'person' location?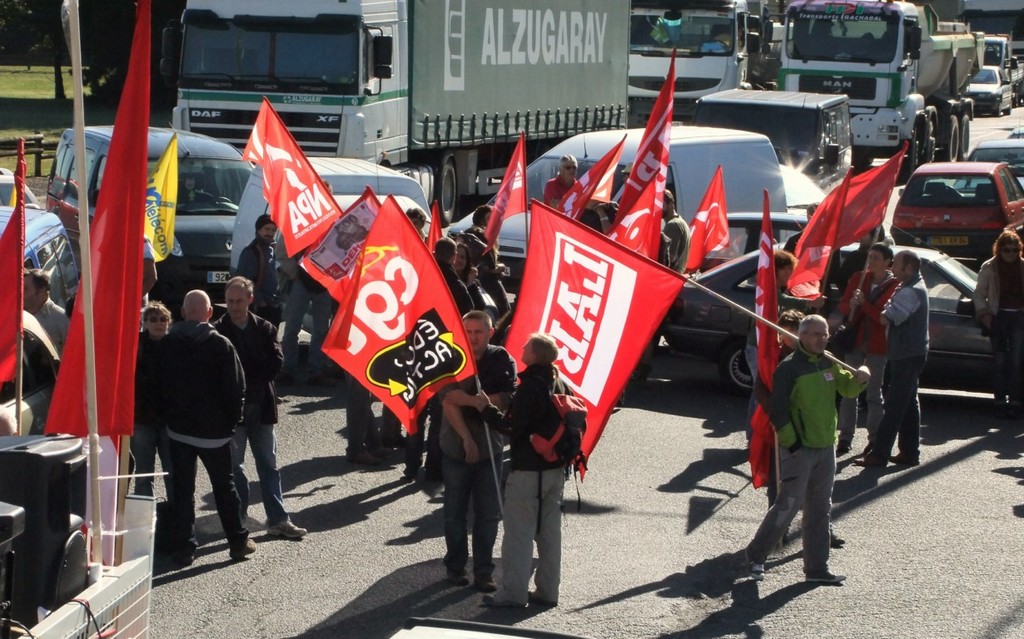
region(451, 238, 495, 313)
